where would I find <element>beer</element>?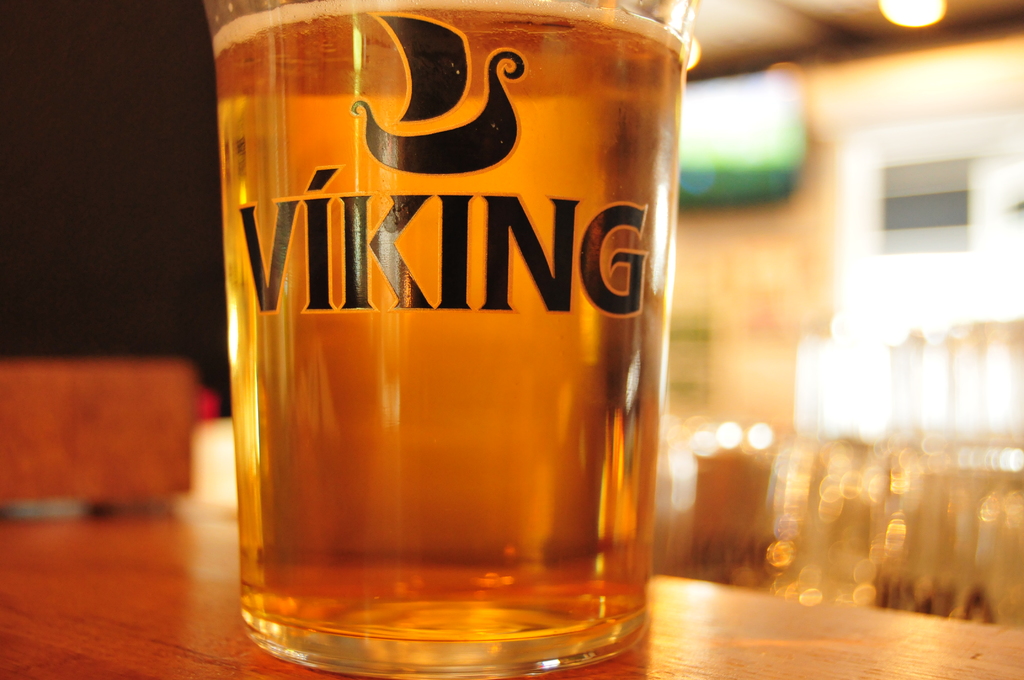
At [213,15,696,659].
